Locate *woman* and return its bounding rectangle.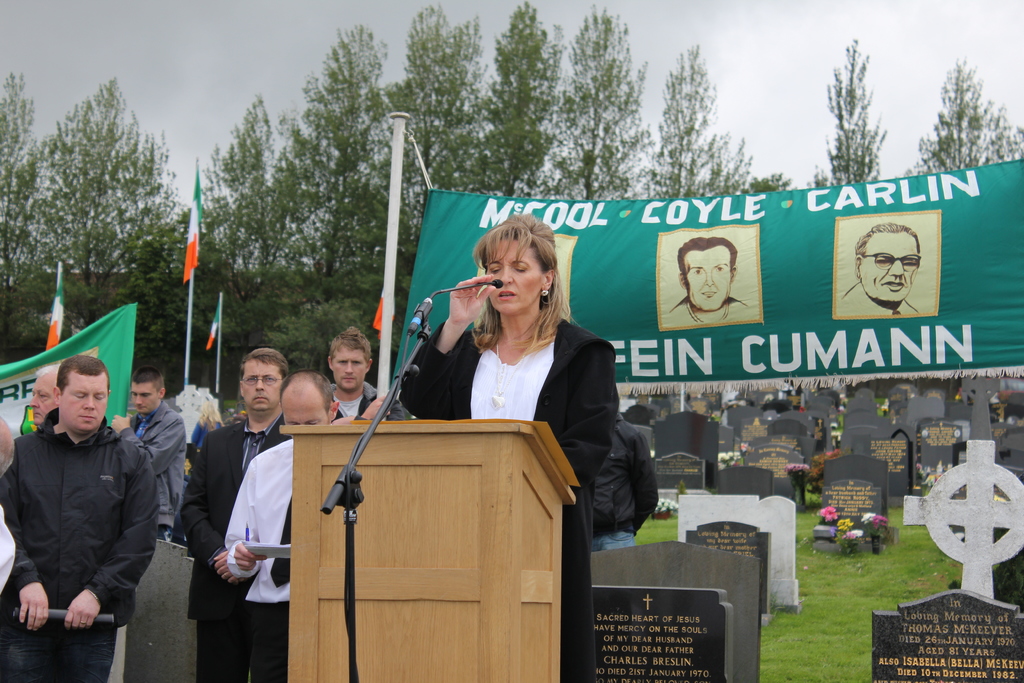
Rect(397, 213, 618, 682).
